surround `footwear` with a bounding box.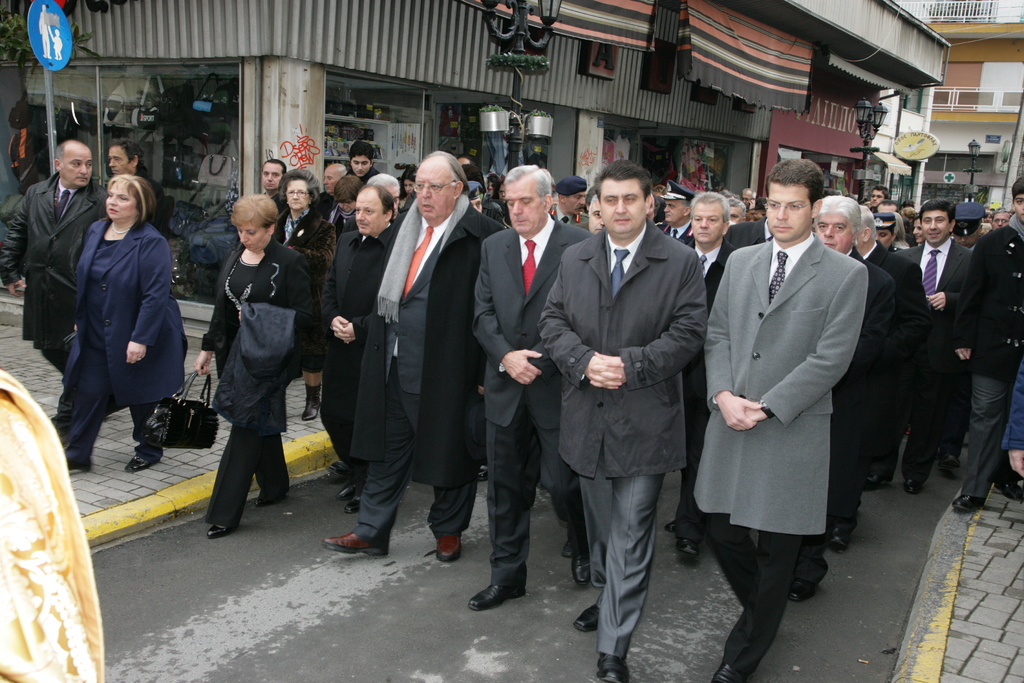
detection(577, 602, 599, 629).
